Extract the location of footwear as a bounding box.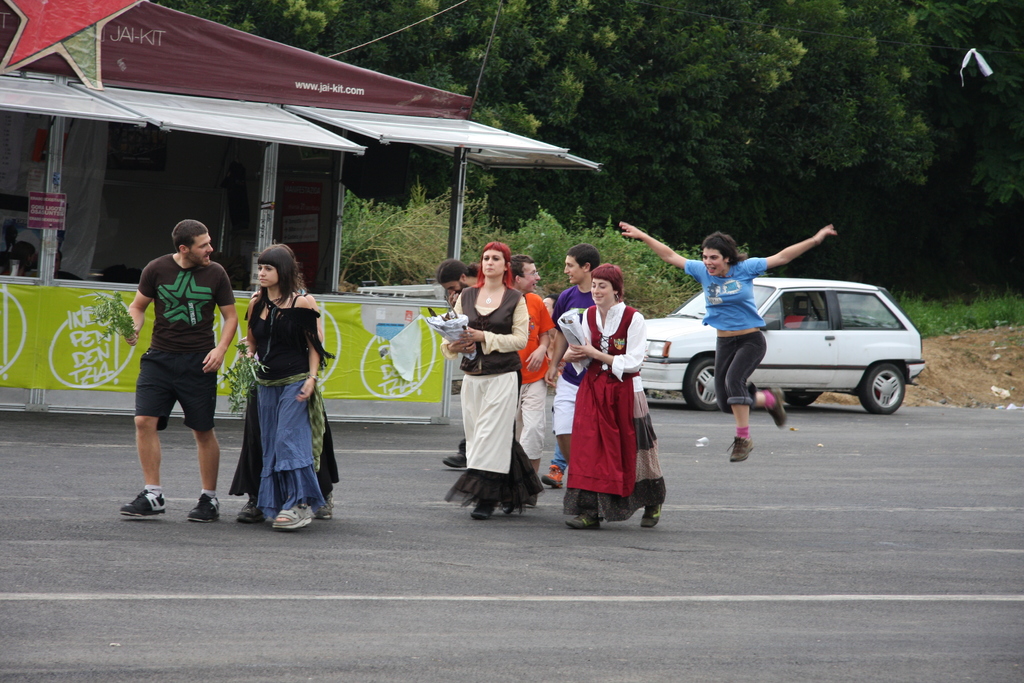
(643,502,662,527).
